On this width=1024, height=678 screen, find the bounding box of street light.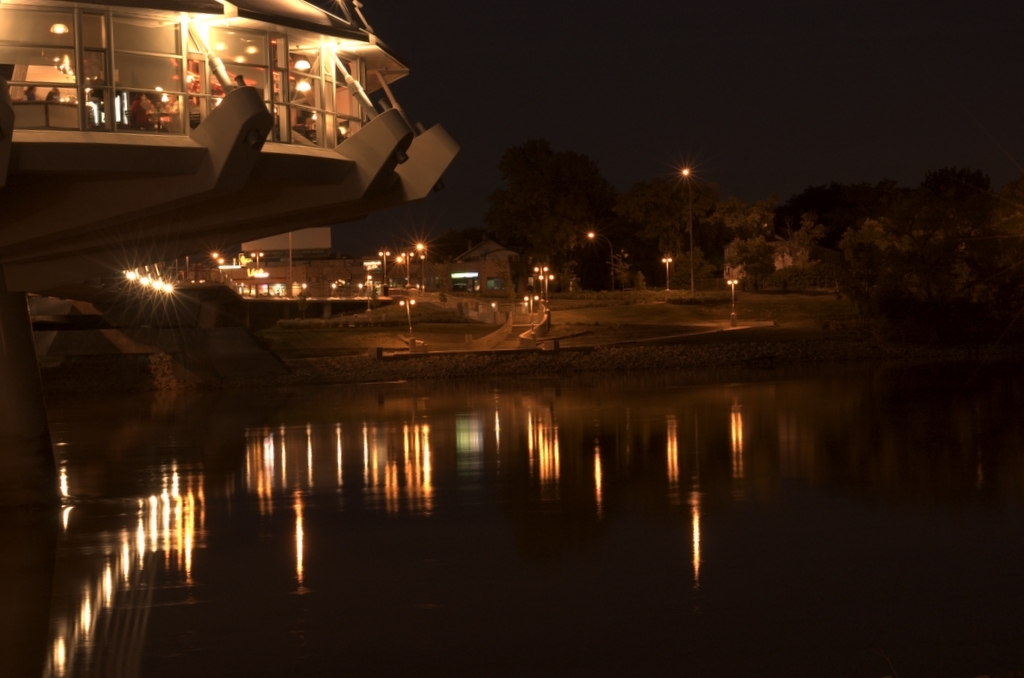
Bounding box: box(379, 249, 389, 285).
